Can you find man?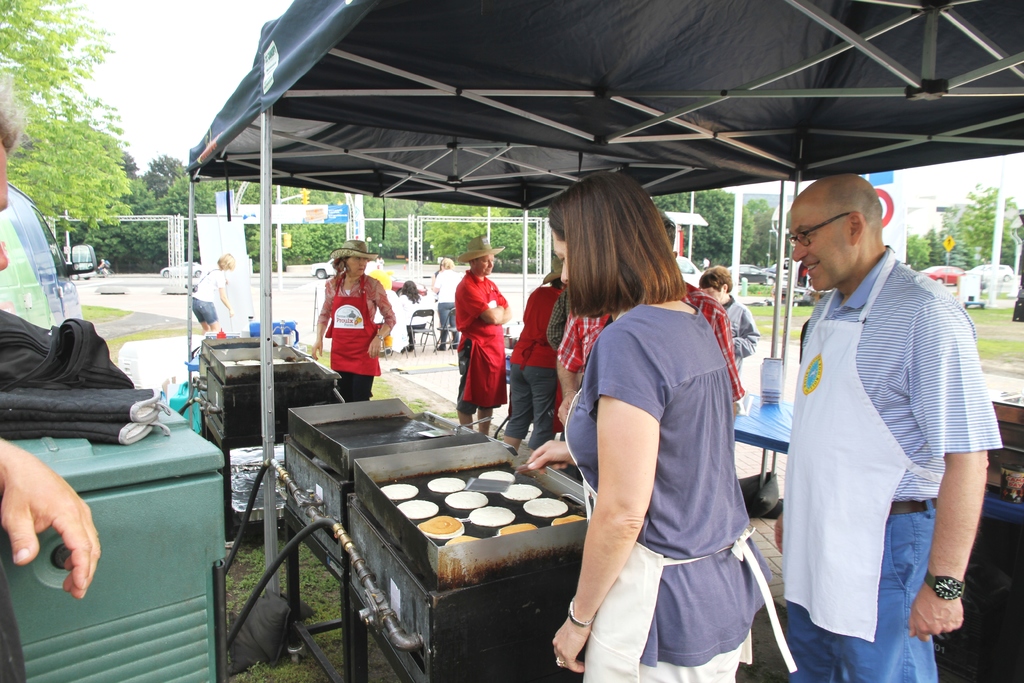
Yes, bounding box: locate(497, 265, 559, 457).
